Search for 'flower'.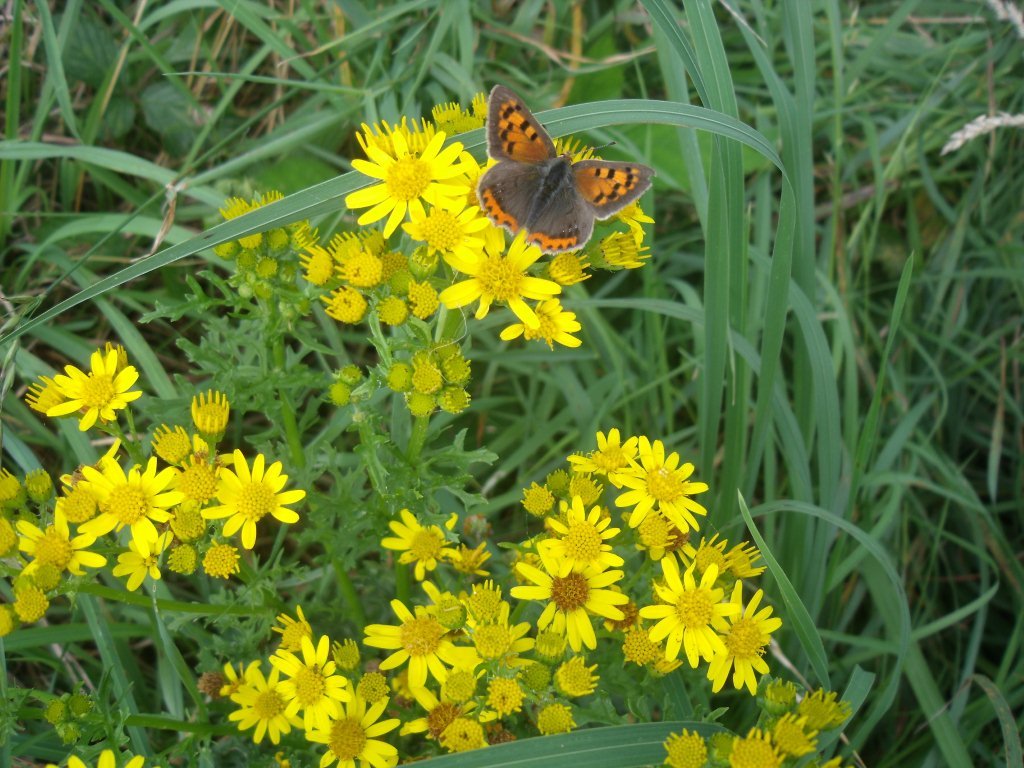
Found at bbox=[322, 243, 357, 258].
